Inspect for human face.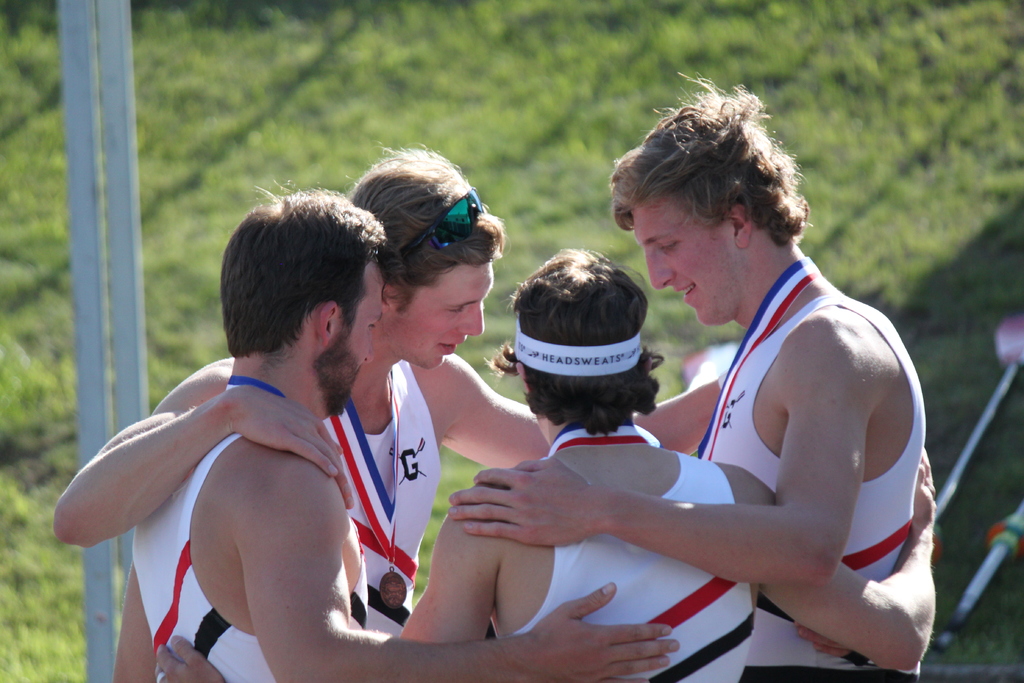
Inspection: {"left": 397, "top": 261, "right": 496, "bottom": 372}.
